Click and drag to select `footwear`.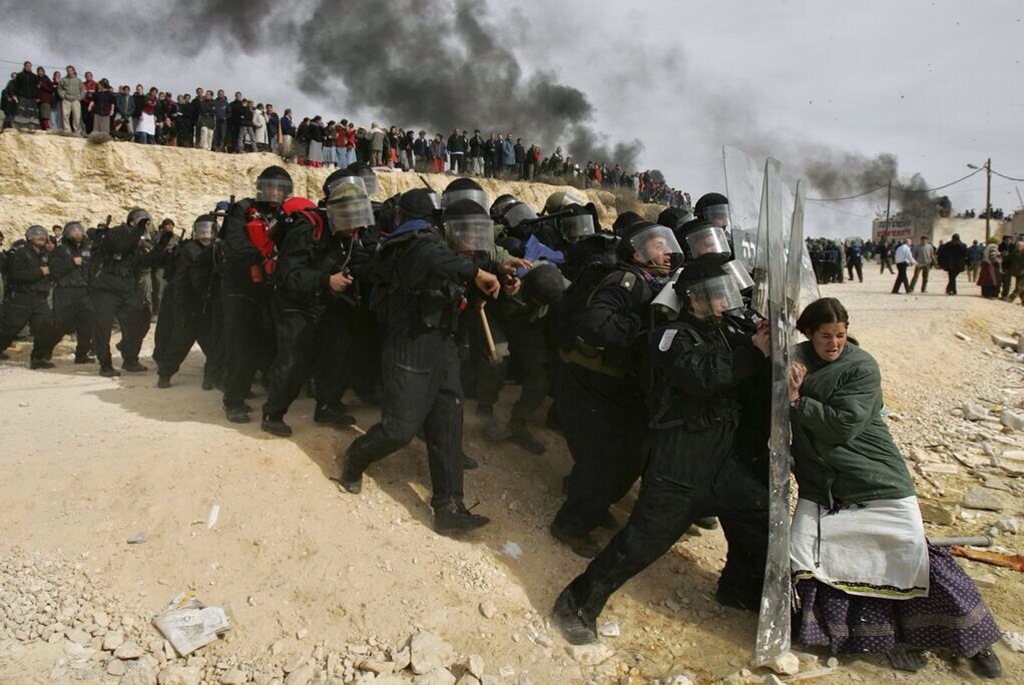
Selection: pyautogui.locateOnScreen(473, 405, 501, 441).
